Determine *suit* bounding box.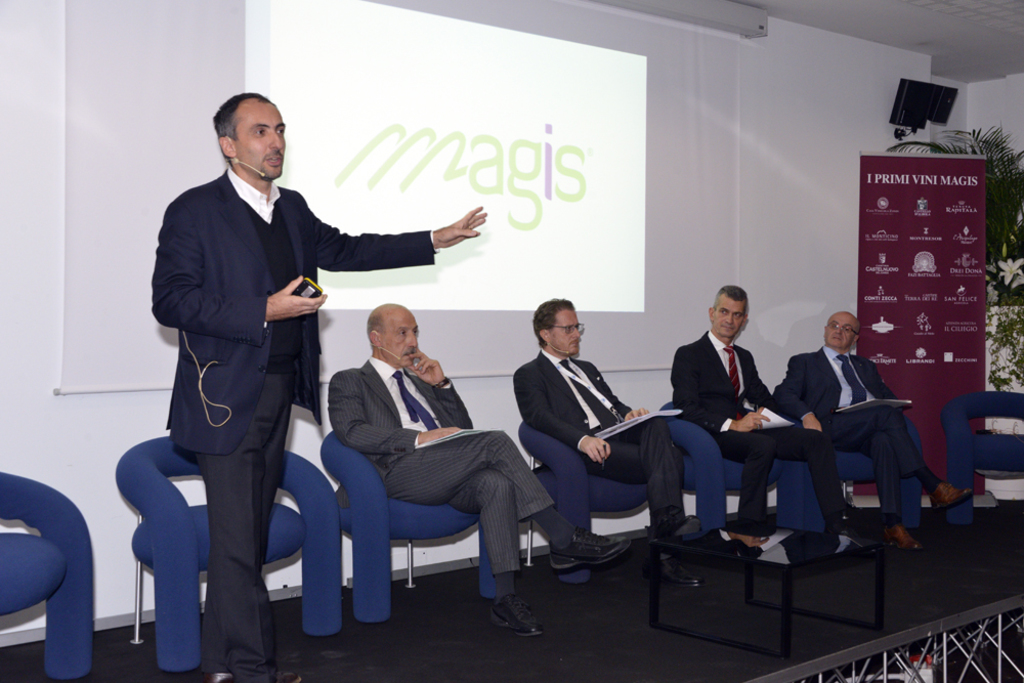
Determined: l=328, t=354, r=554, b=575.
